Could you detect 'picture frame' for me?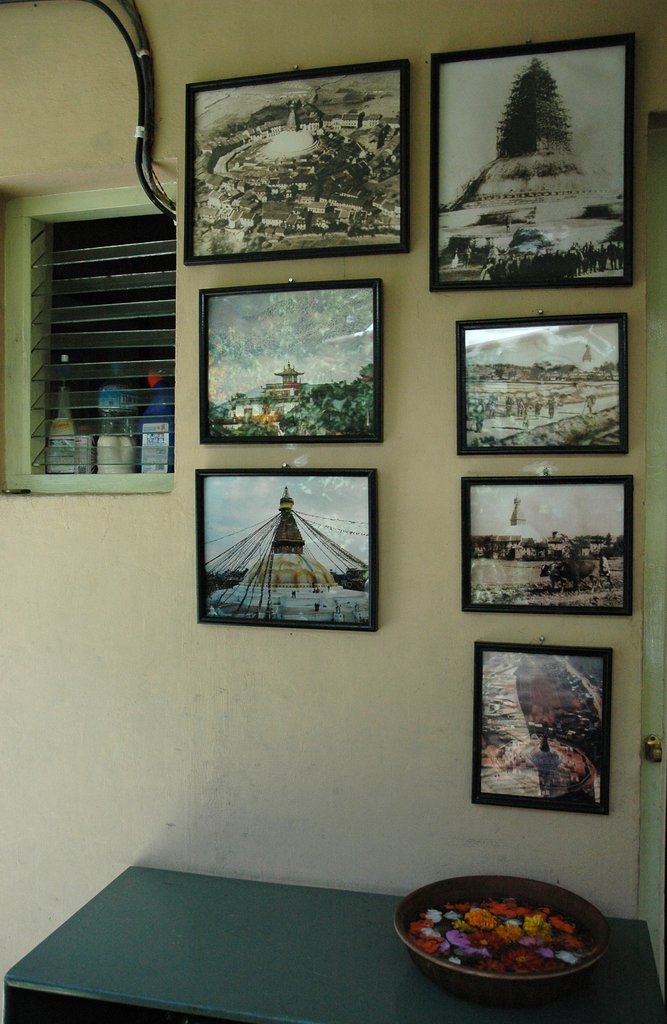
Detection result: <bbox>450, 314, 631, 452</bbox>.
